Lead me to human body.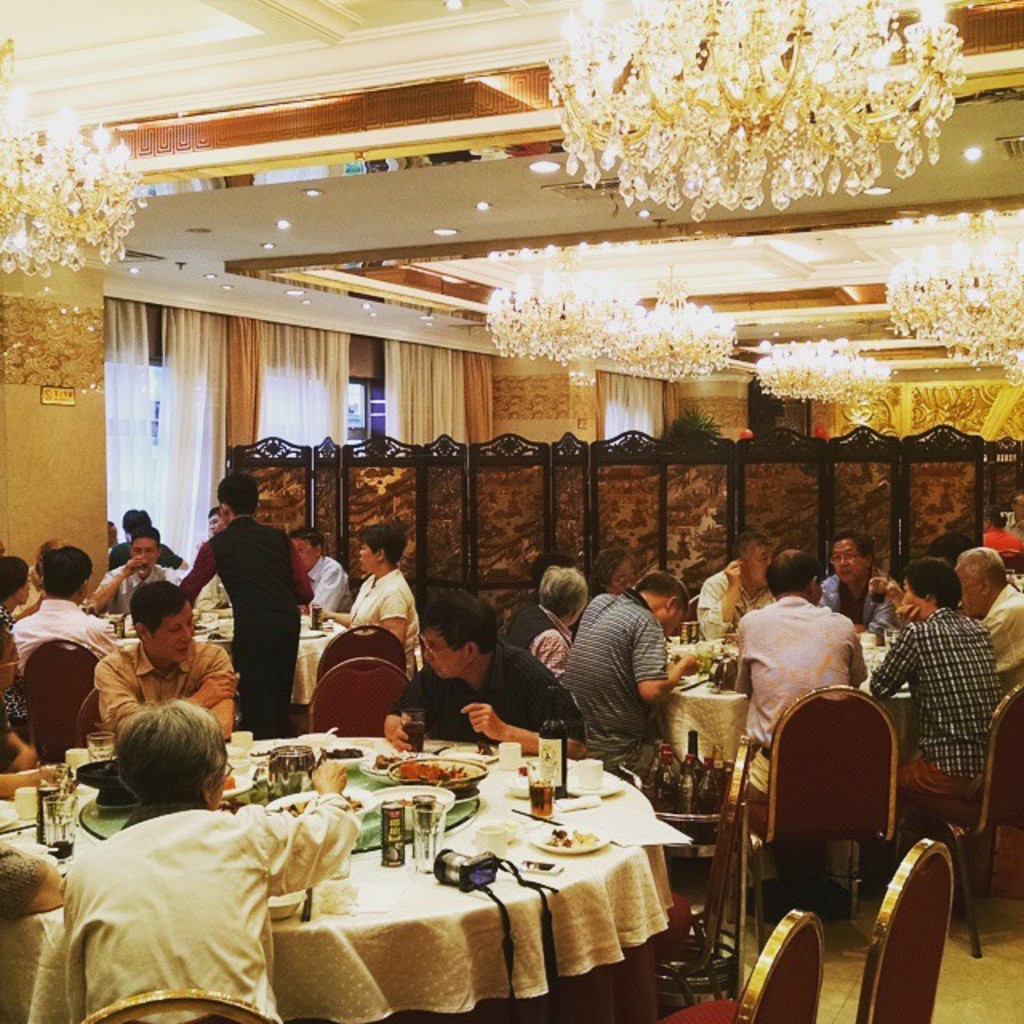
Lead to (738,592,867,909).
